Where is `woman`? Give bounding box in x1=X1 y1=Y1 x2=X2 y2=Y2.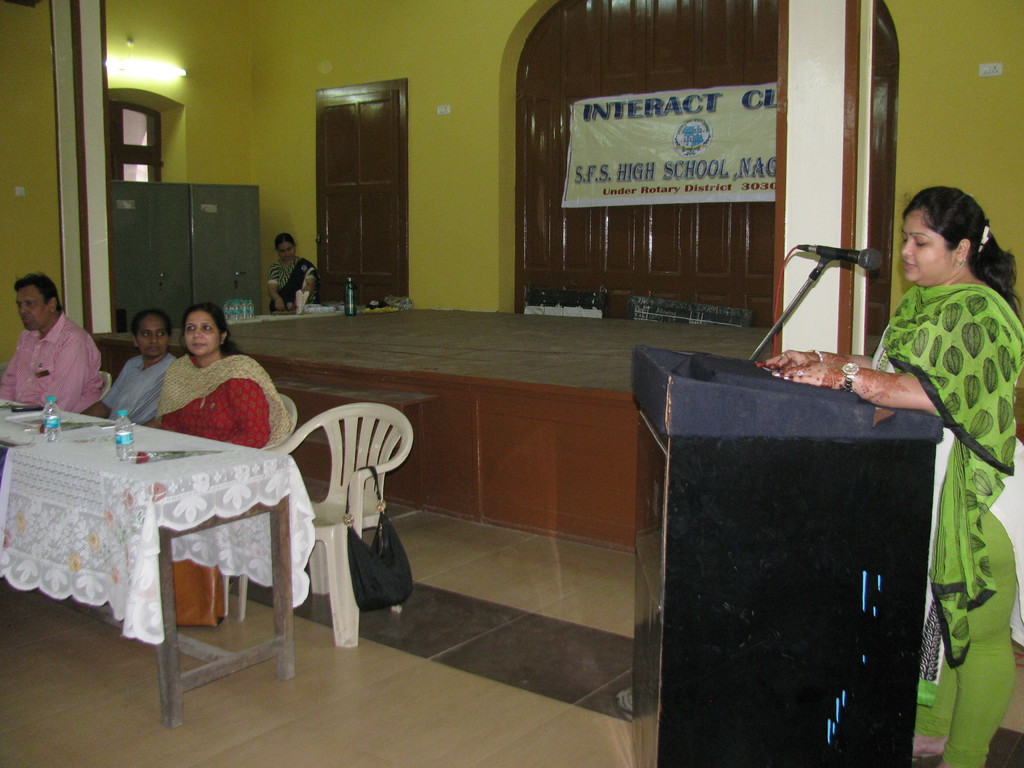
x1=263 y1=233 x2=318 y2=309.
